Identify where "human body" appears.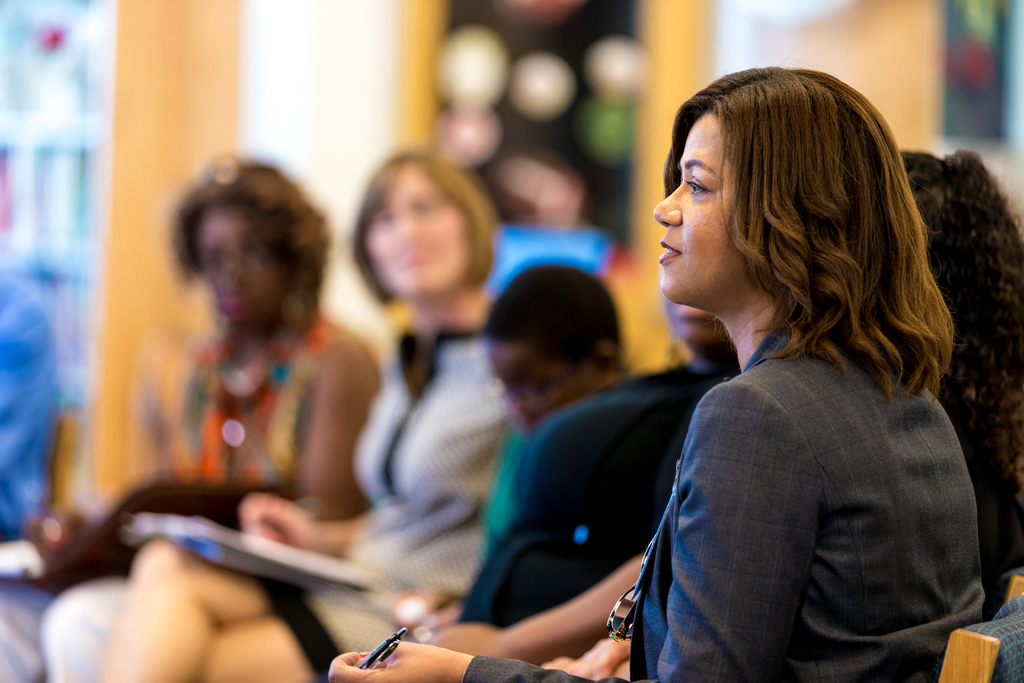
Appears at bbox(324, 59, 991, 680).
